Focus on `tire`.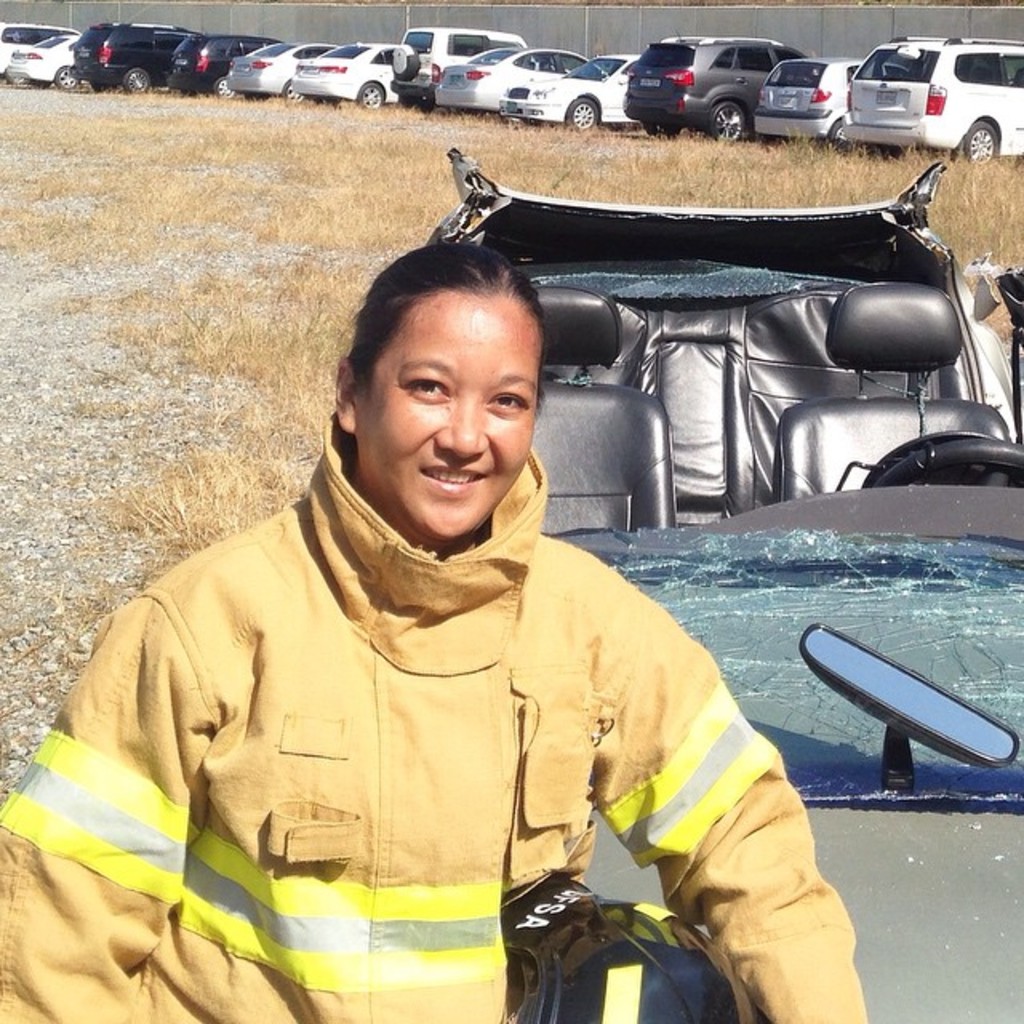
Focused at box=[566, 98, 598, 128].
